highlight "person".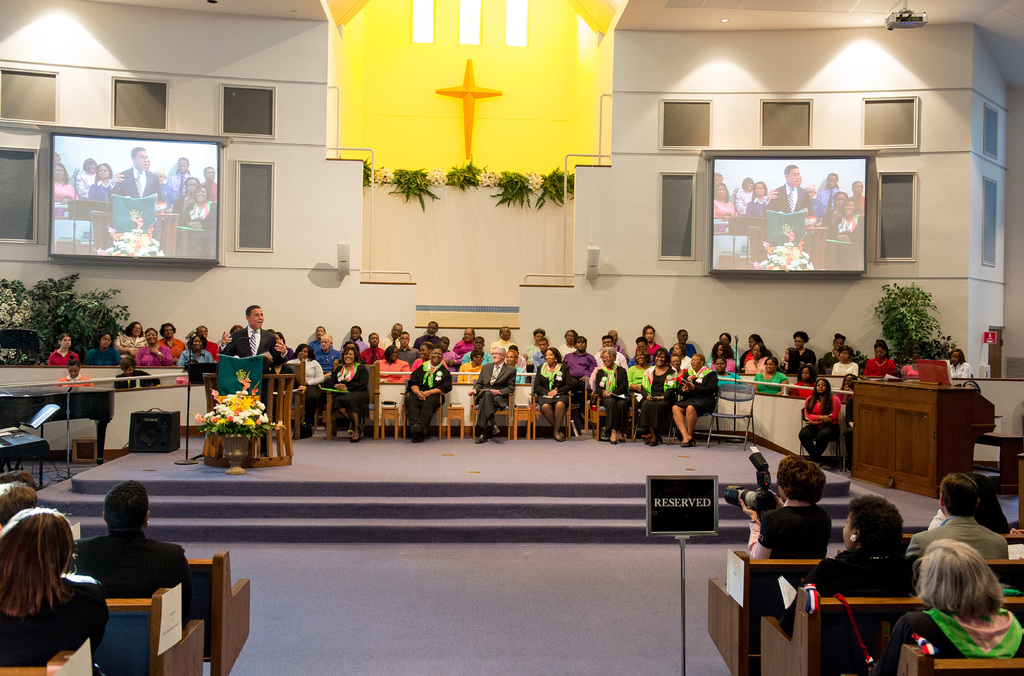
Highlighted region: [932,471,1009,531].
